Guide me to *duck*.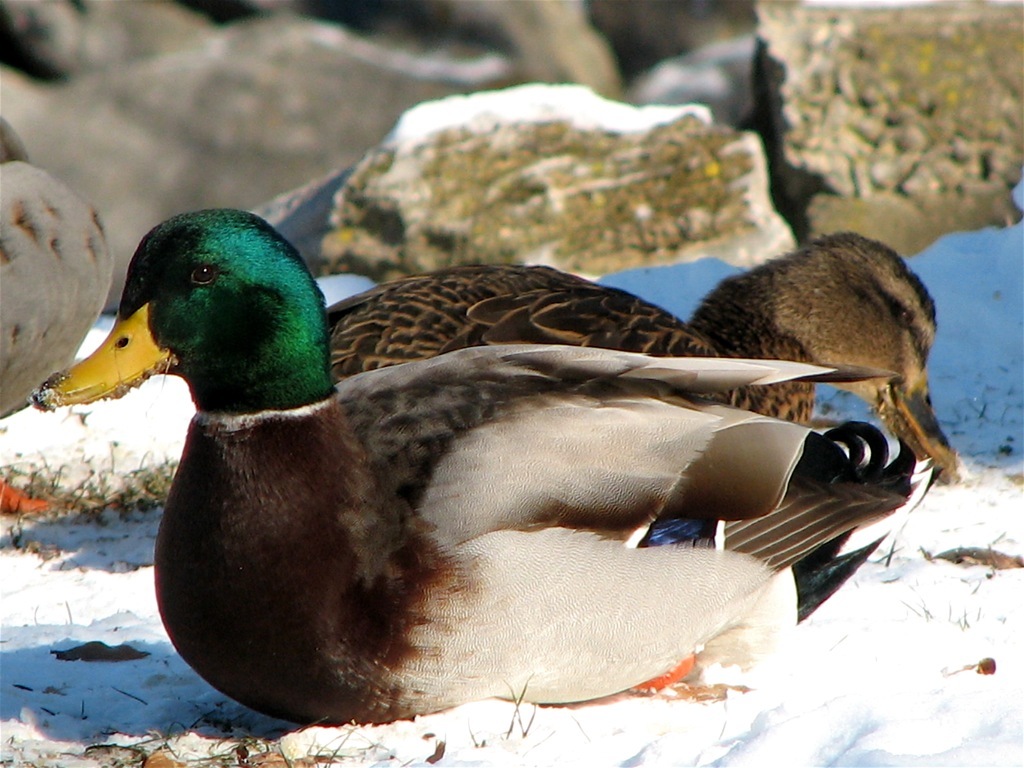
Guidance: 40 207 944 722.
